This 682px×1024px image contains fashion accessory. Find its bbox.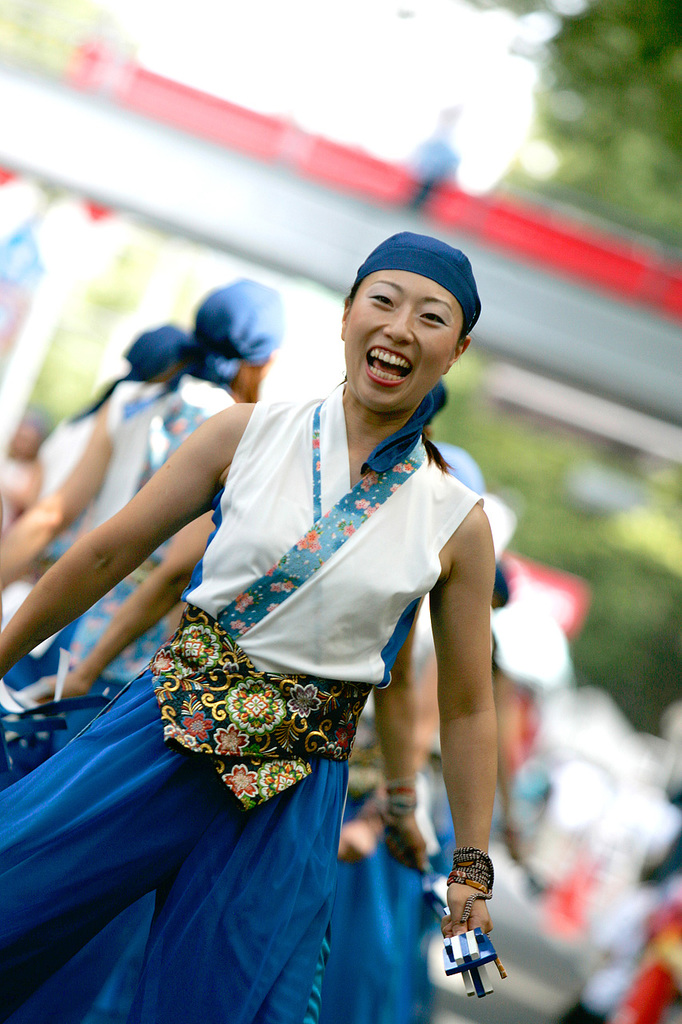
region(443, 926, 508, 1002).
